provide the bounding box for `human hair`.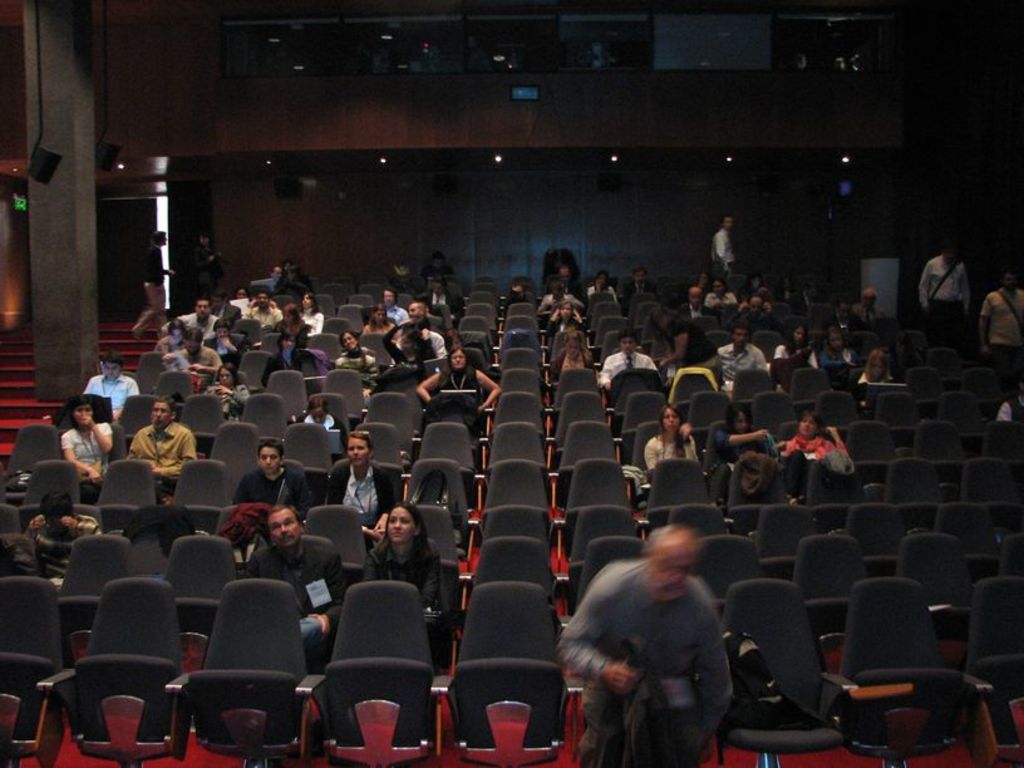
bbox=(390, 501, 425, 533).
